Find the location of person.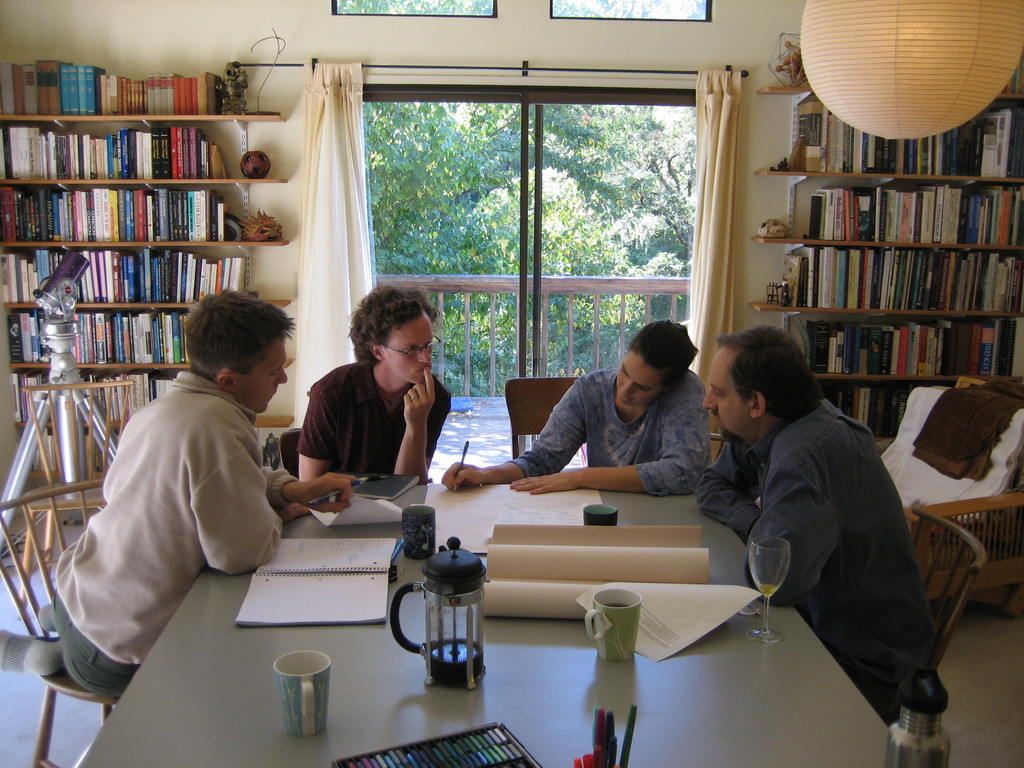
Location: box=[297, 284, 453, 491].
